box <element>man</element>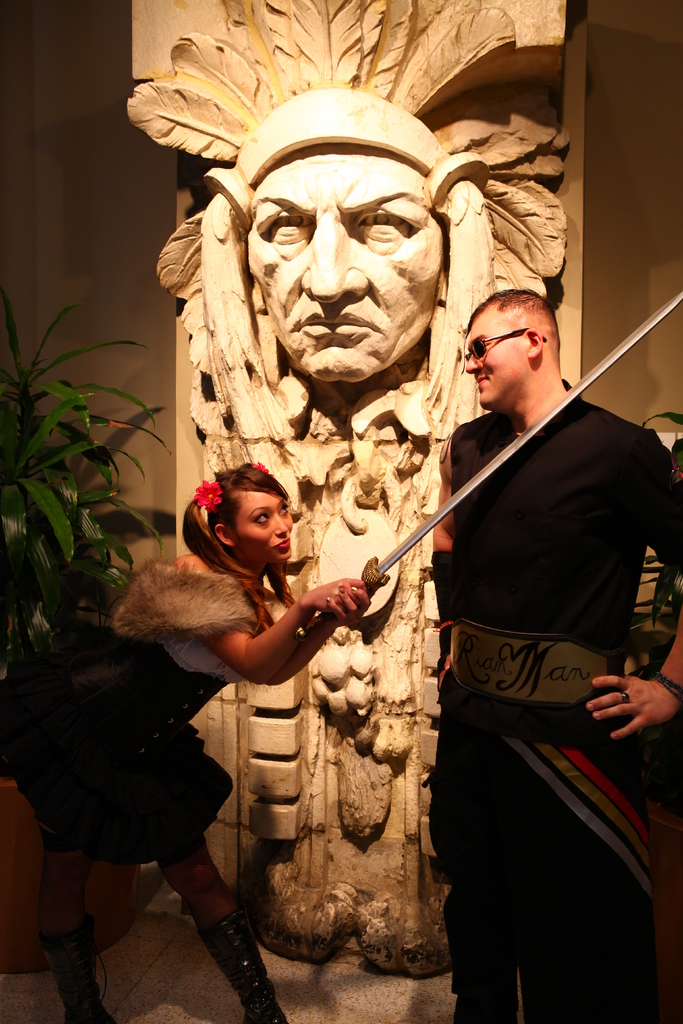
bbox=[190, 90, 497, 462]
